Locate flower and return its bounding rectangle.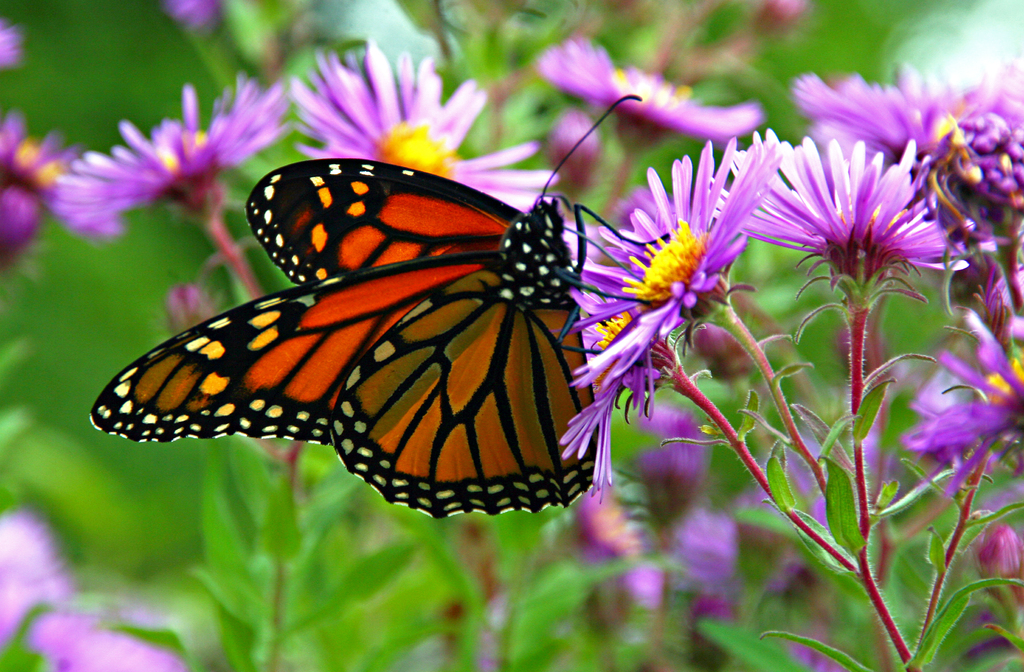
region(536, 33, 770, 147).
